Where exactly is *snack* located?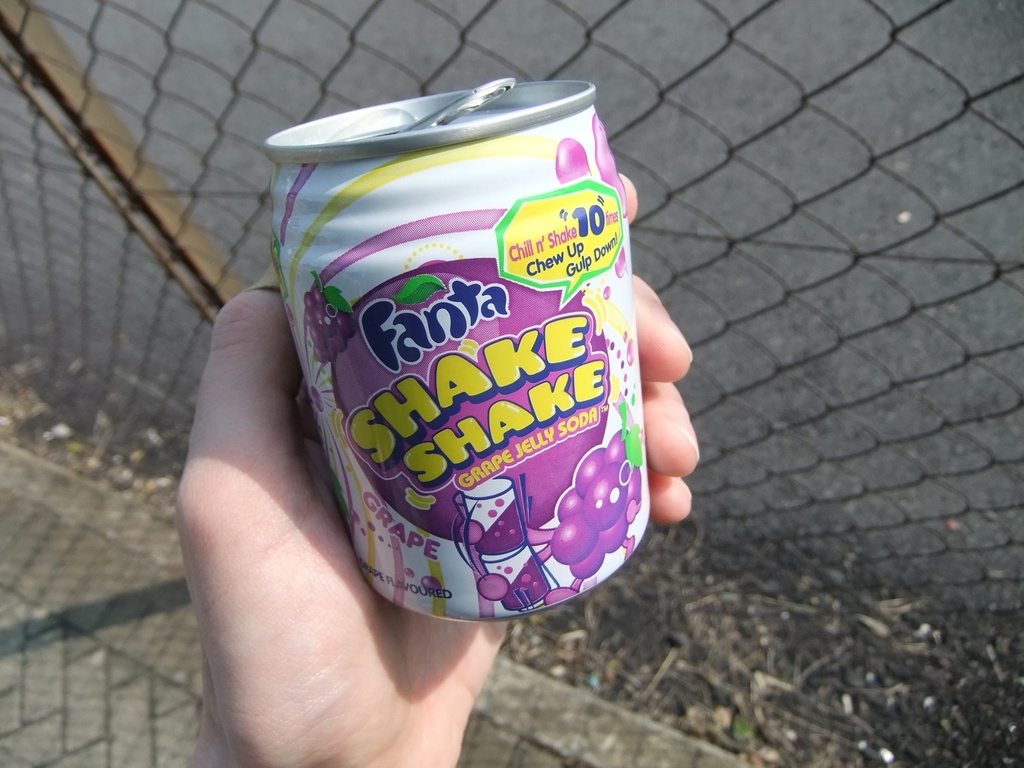
Its bounding box is 257,93,684,646.
